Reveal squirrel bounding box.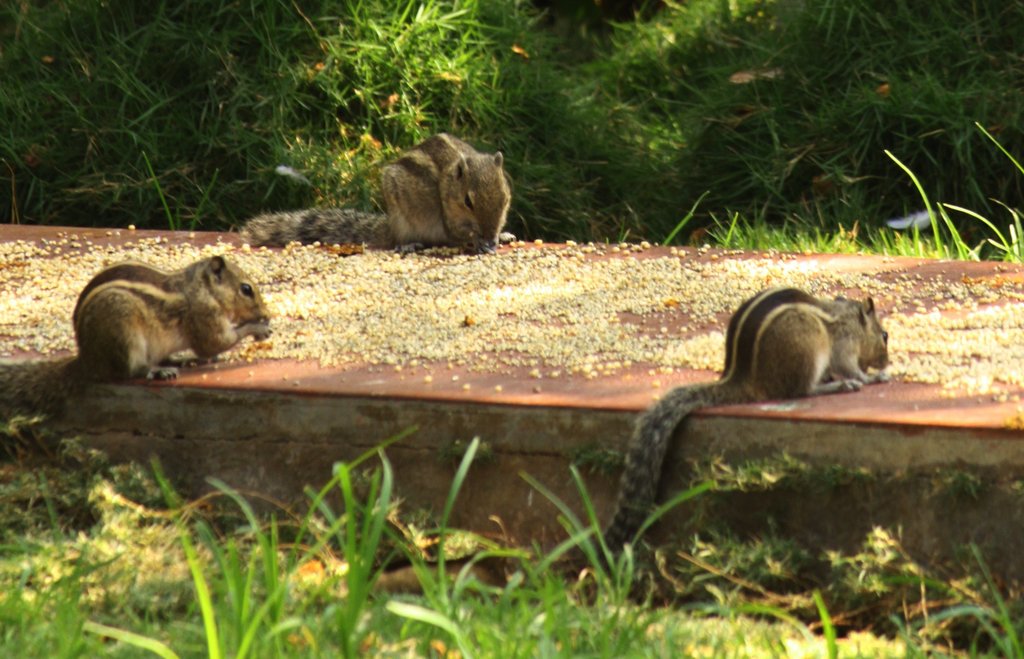
Revealed: box=[598, 282, 893, 557].
